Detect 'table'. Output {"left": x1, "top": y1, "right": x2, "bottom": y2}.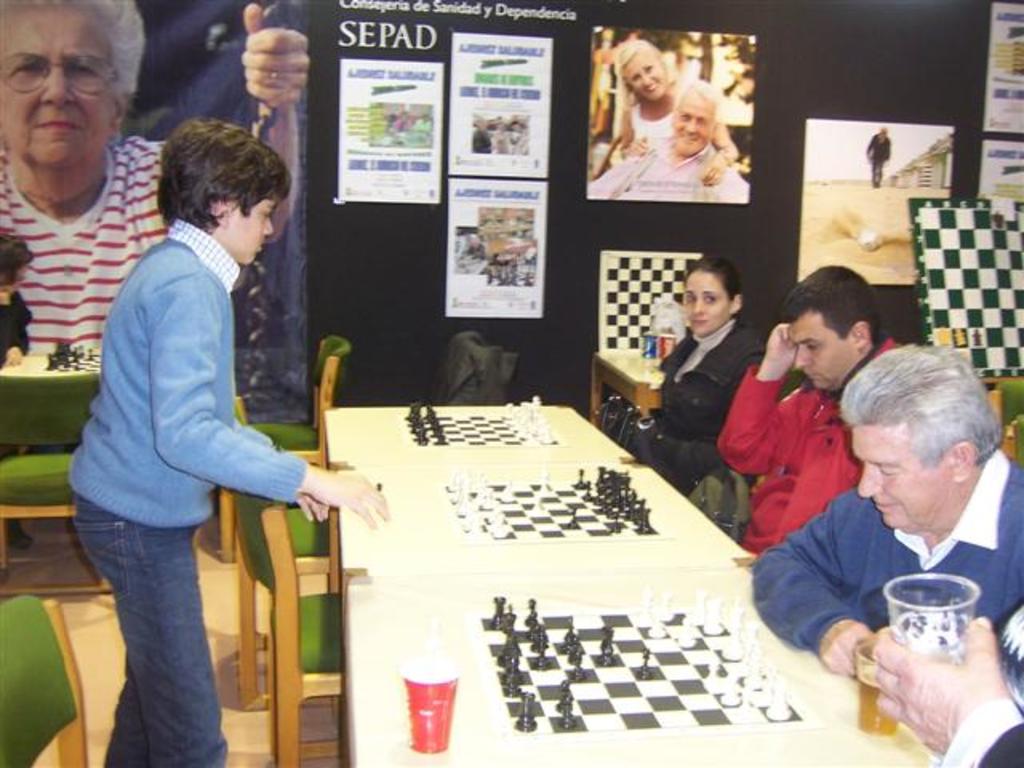
{"left": 587, "top": 346, "right": 672, "bottom": 426}.
